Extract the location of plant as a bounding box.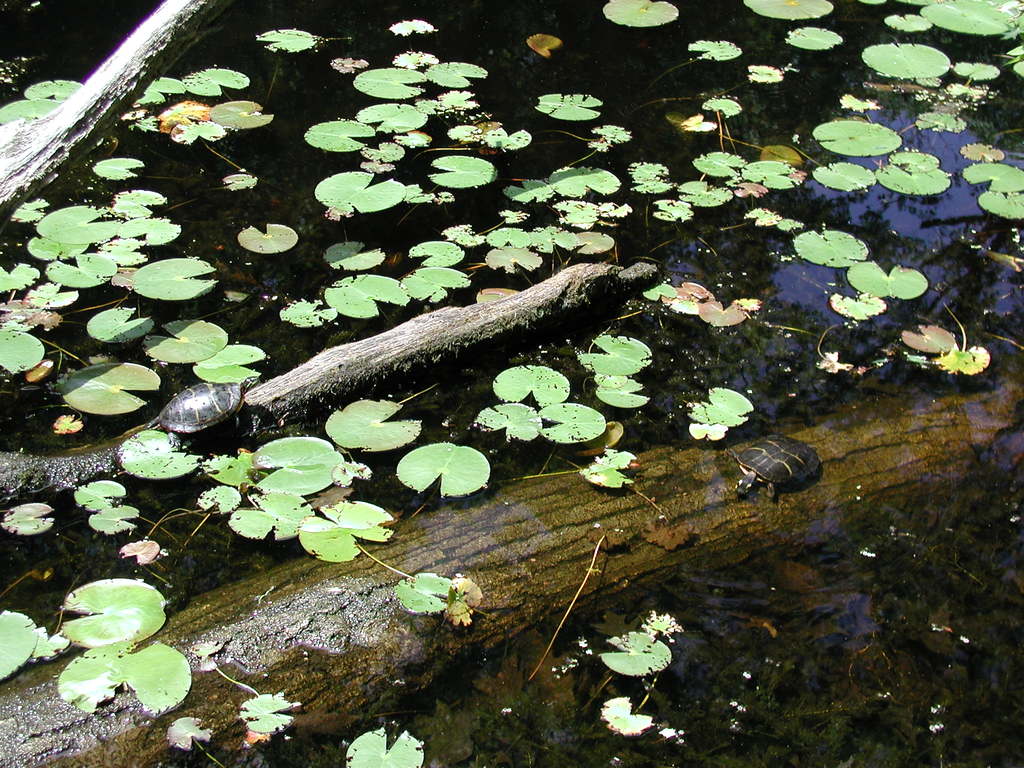
left=385, top=427, right=492, bottom=511.
